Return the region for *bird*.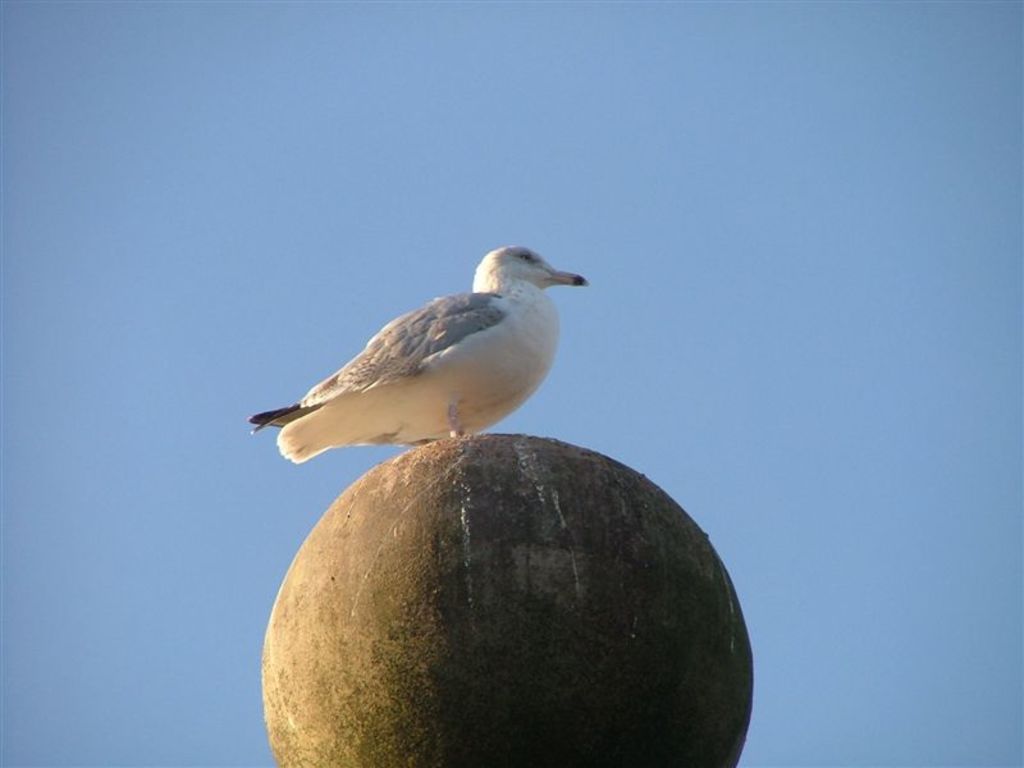
248:256:584:474.
